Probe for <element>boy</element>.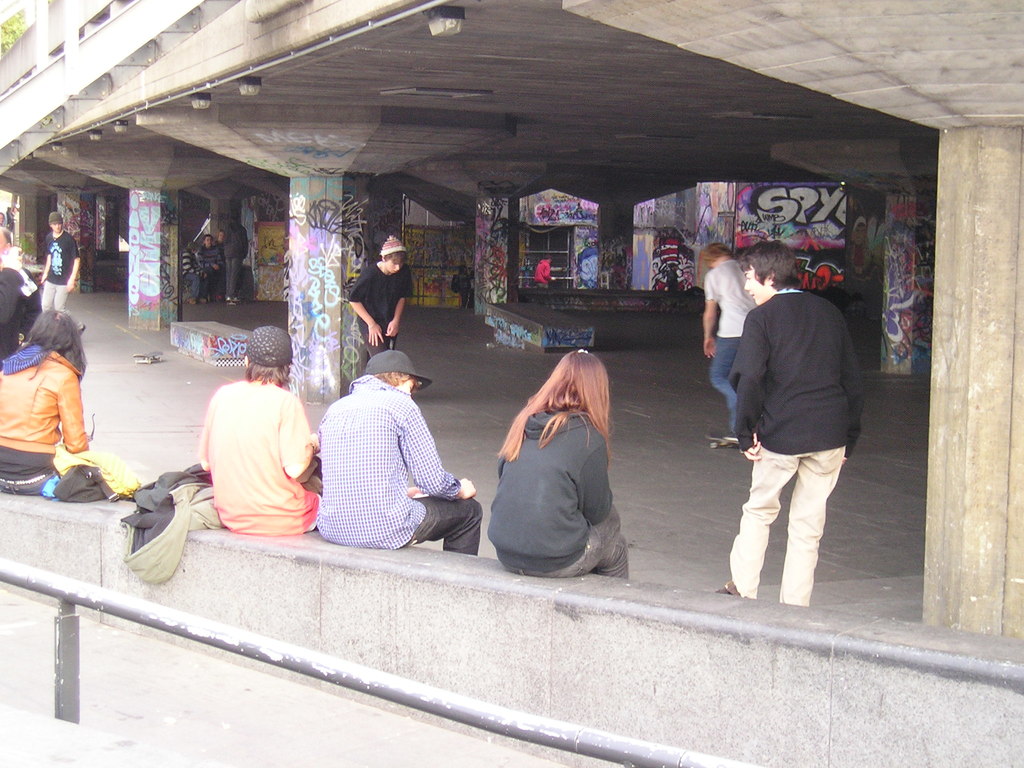
Probe result: bbox=(347, 236, 415, 372).
